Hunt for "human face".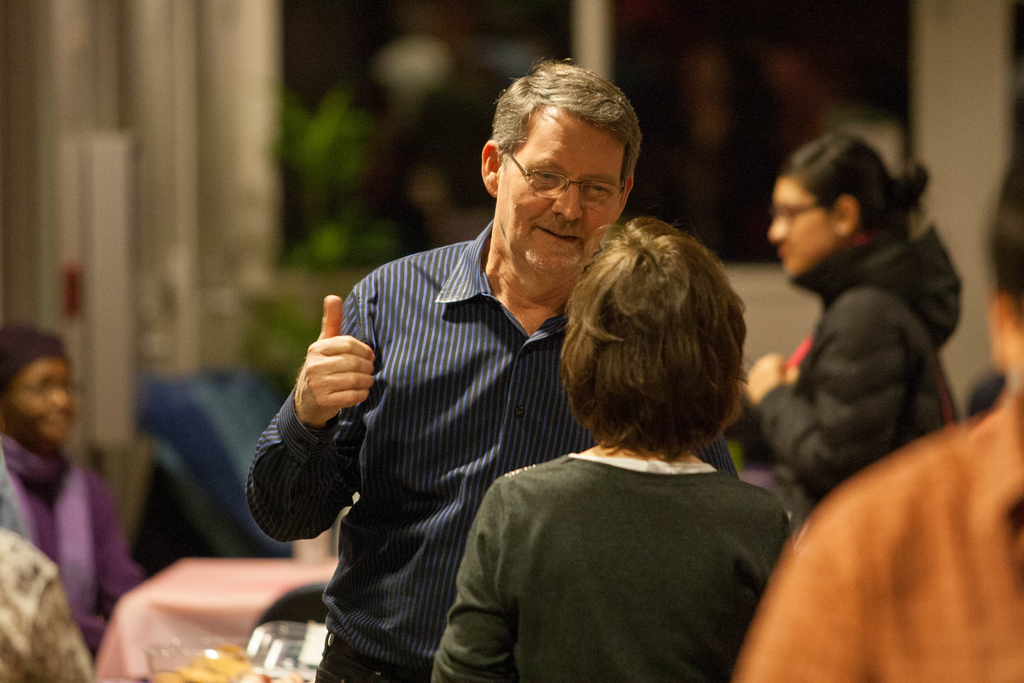
Hunted down at [496,102,621,276].
